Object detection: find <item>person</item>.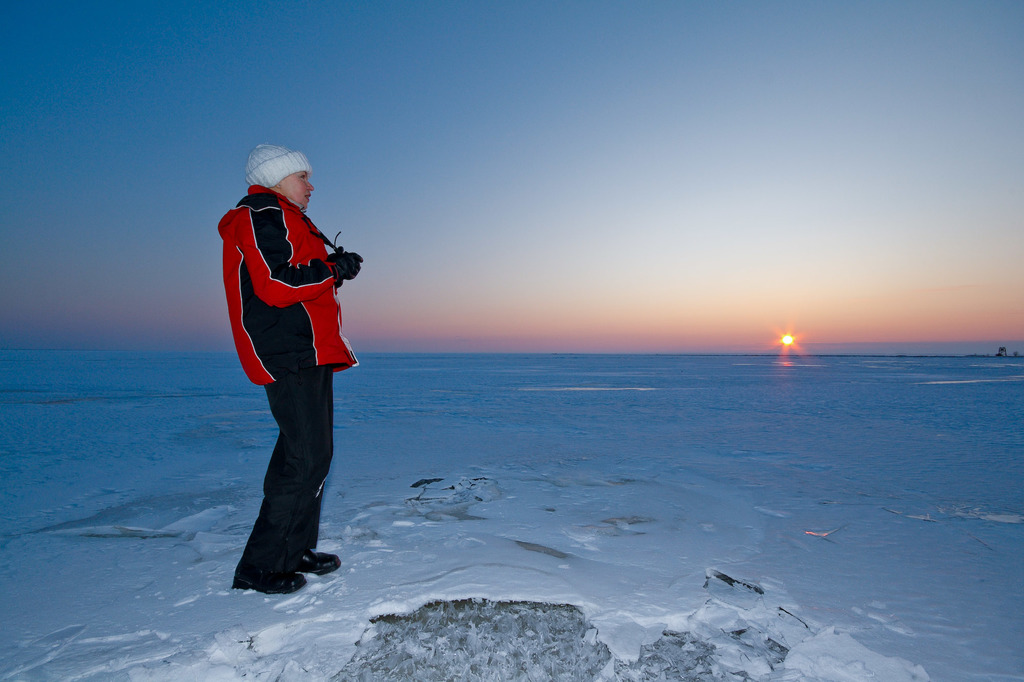
[218,141,366,599].
